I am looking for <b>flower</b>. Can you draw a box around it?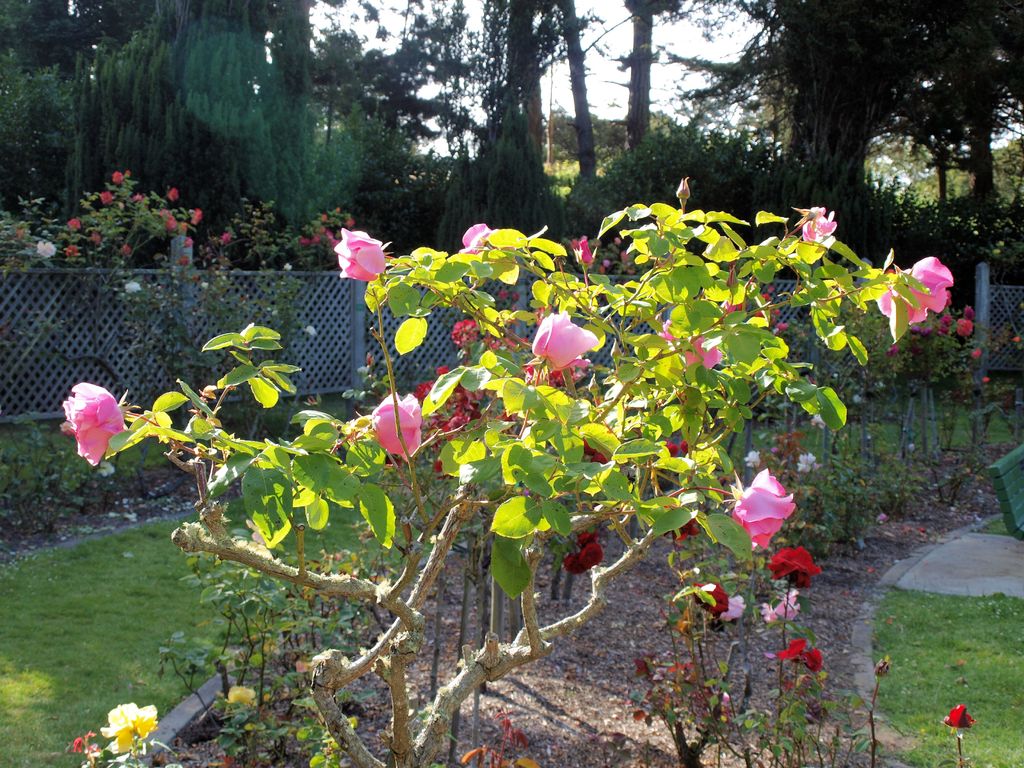
Sure, the bounding box is <box>335,227,390,289</box>.
